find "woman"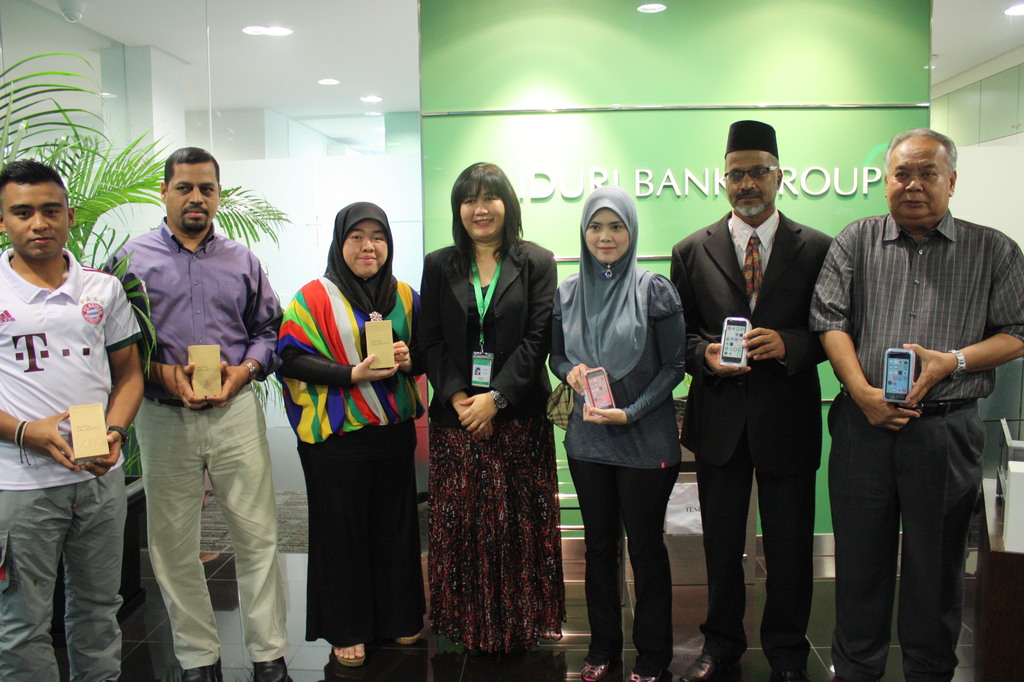
544, 186, 685, 681
